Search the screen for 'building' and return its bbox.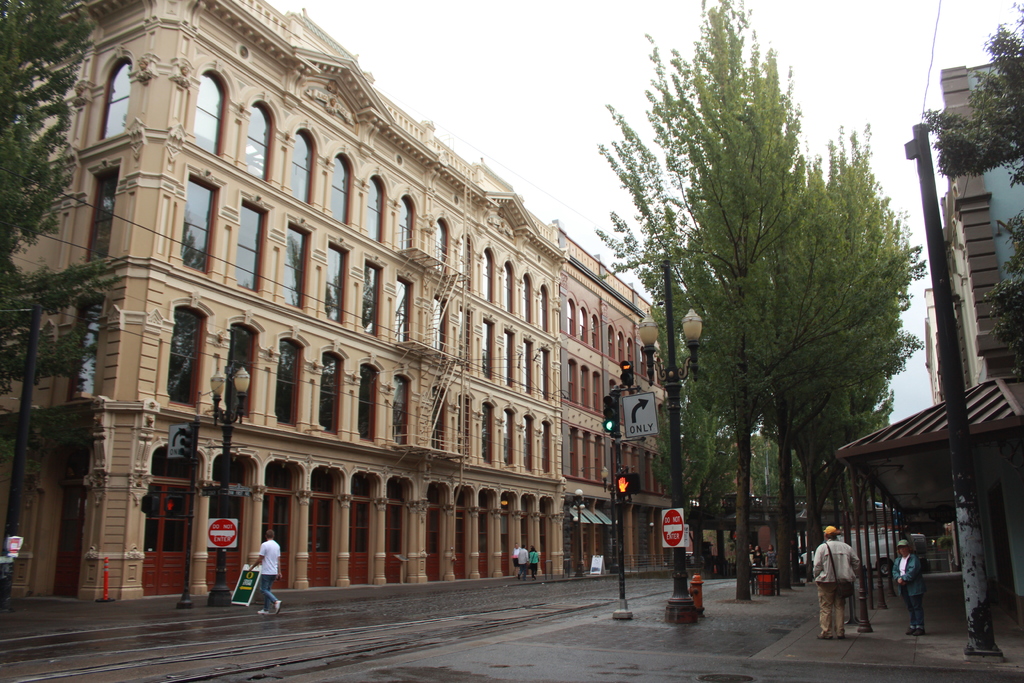
Found: [left=553, top=219, right=778, bottom=575].
